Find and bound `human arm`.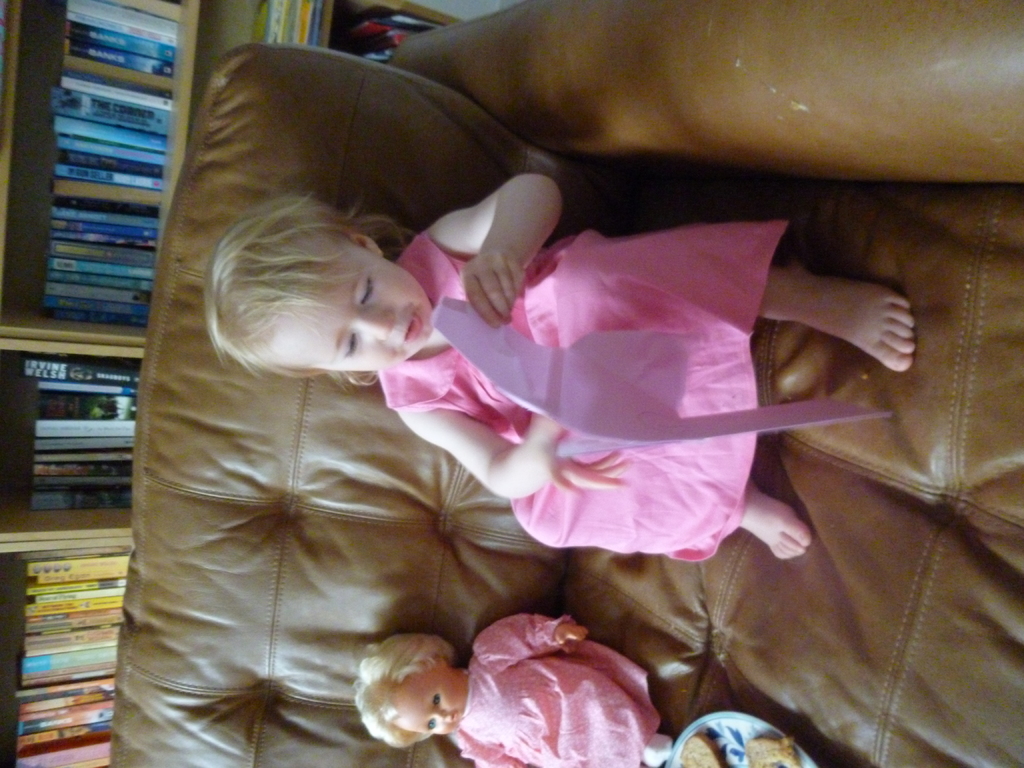
Bound: box(391, 410, 627, 500).
